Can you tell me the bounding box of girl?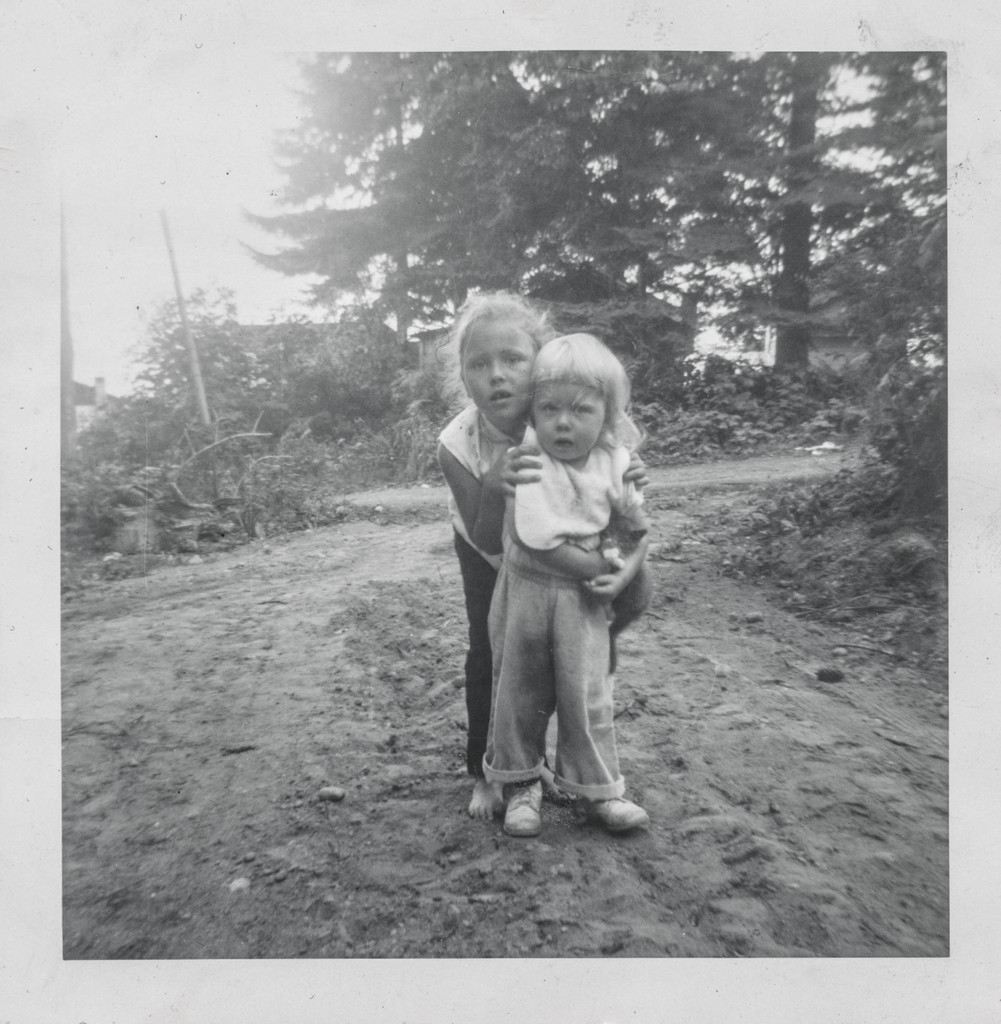
pyautogui.locateOnScreen(430, 278, 653, 826).
